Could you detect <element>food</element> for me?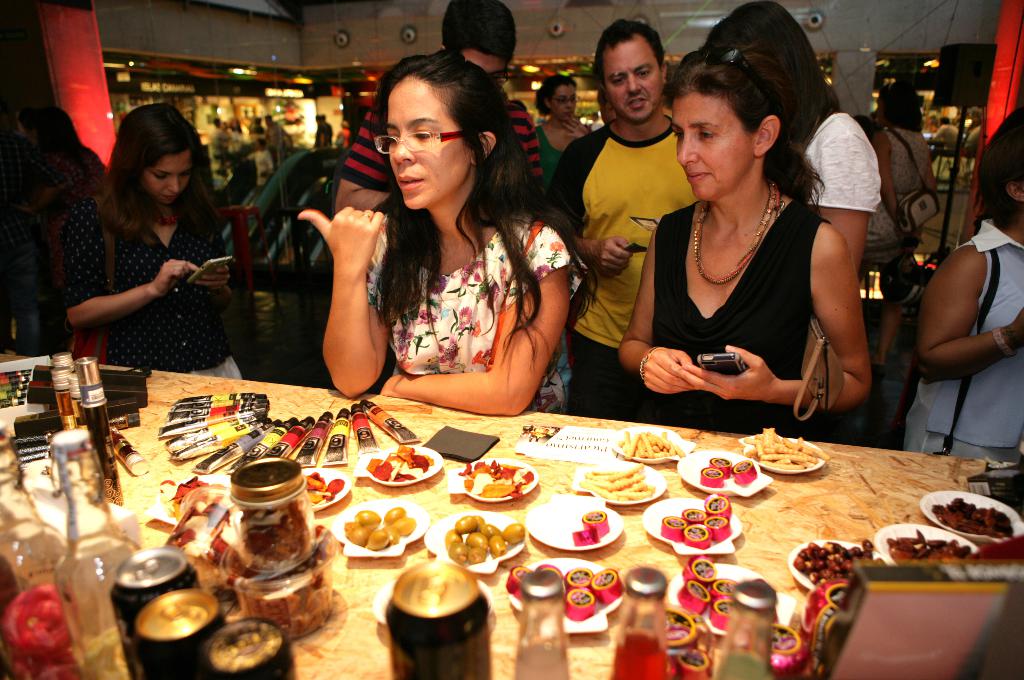
Detection result: box=[744, 428, 831, 470].
